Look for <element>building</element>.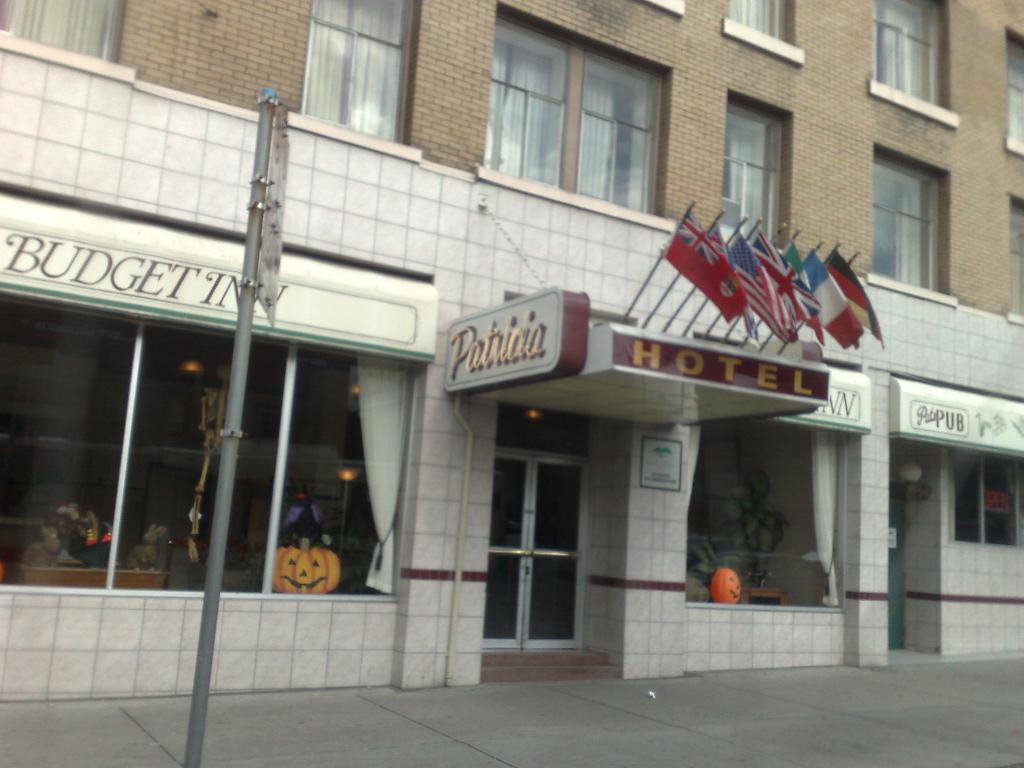
Found: bbox(0, 0, 1023, 705).
